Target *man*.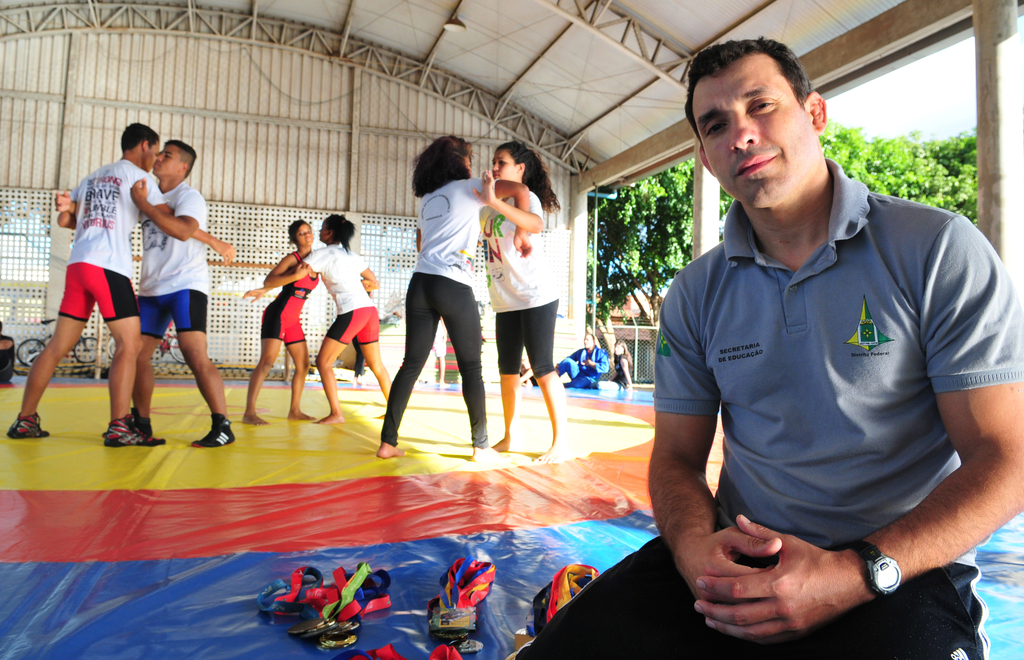
Target region: rect(52, 138, 238, 448).
